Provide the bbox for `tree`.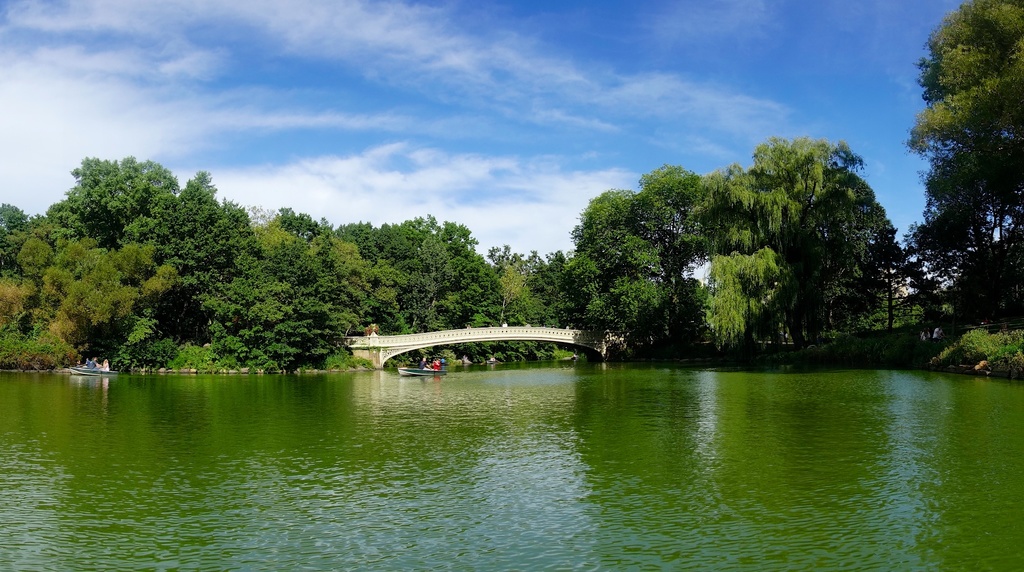
[904, 0, 1023, 305].
